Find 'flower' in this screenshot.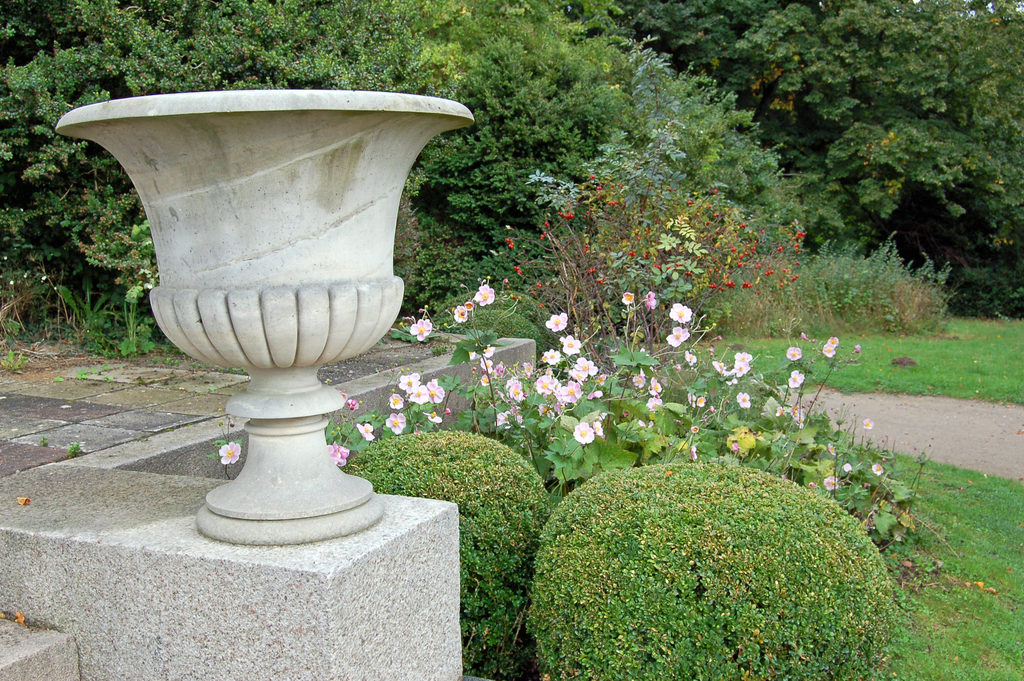
The bounding box for 'flower' is box=[785, 369, 805, 389].
